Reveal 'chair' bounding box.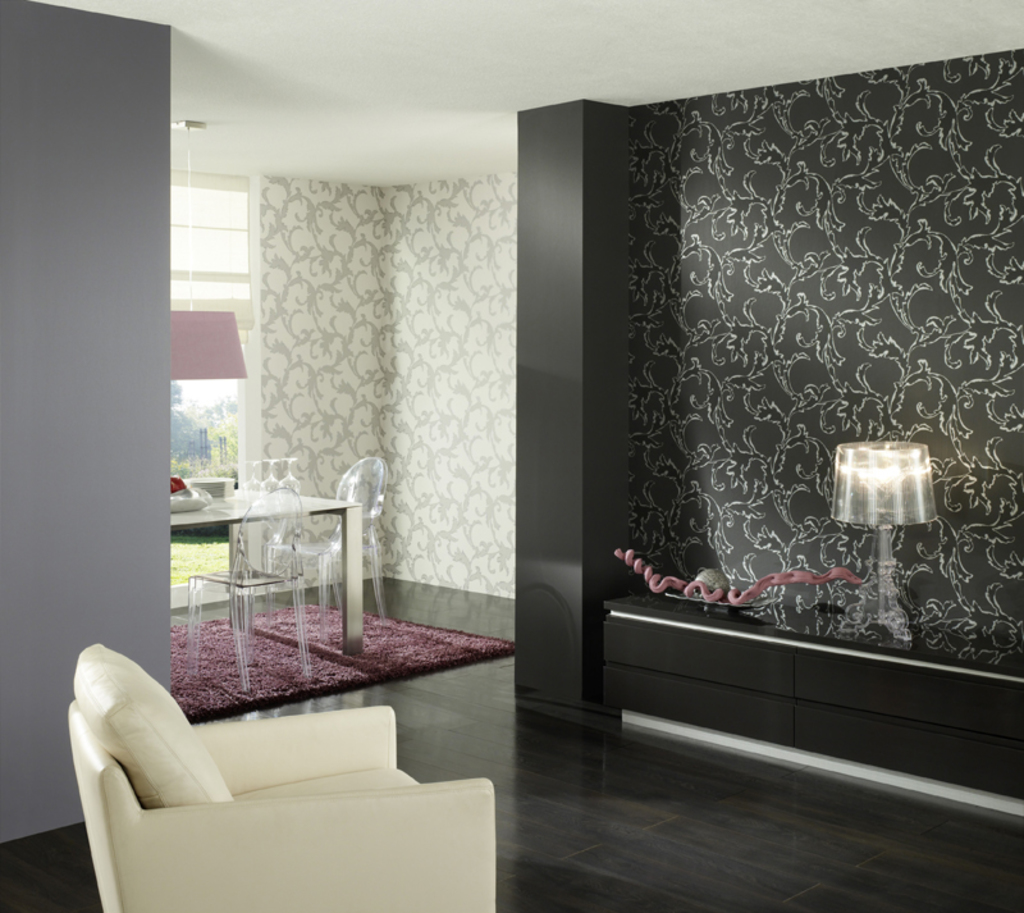
Revealed: 28,661,540,912.
